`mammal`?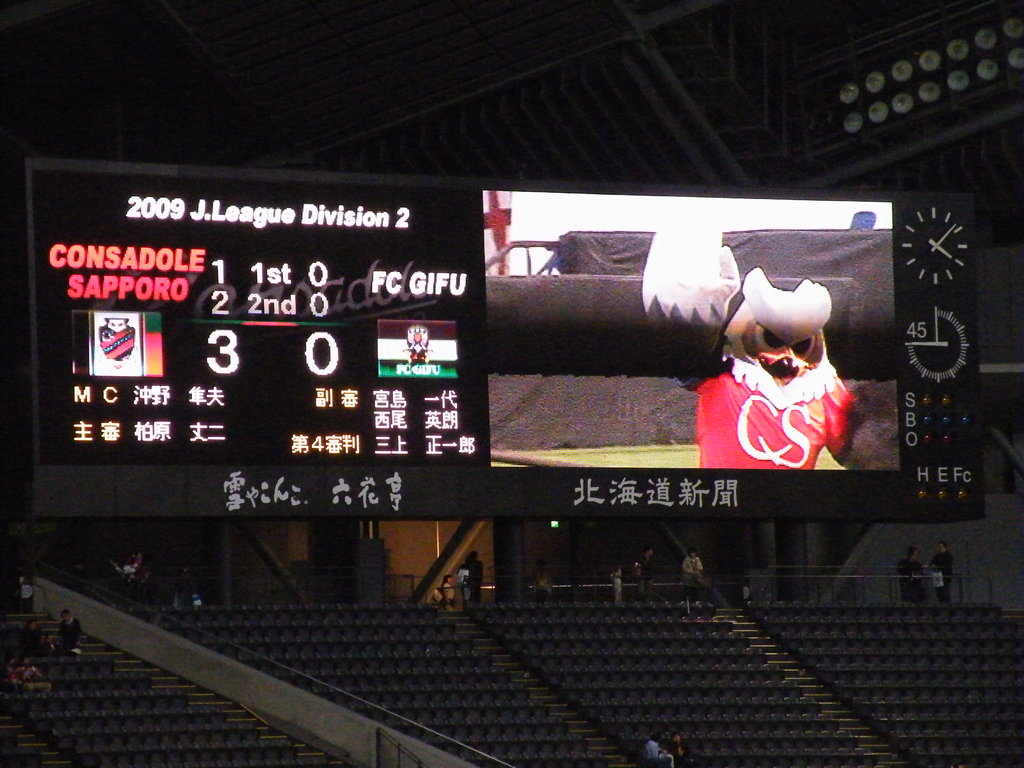
rect(12, 663, 50, 696)
